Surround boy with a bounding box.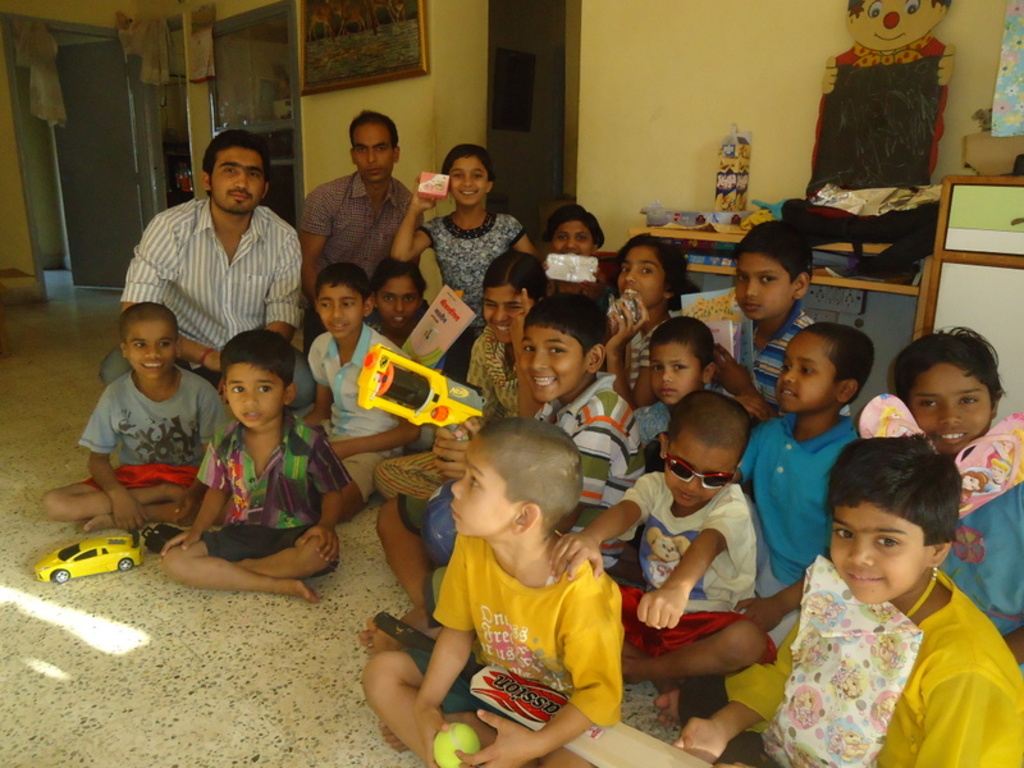
x1=727 y1=334 x2=876 y2=645.
